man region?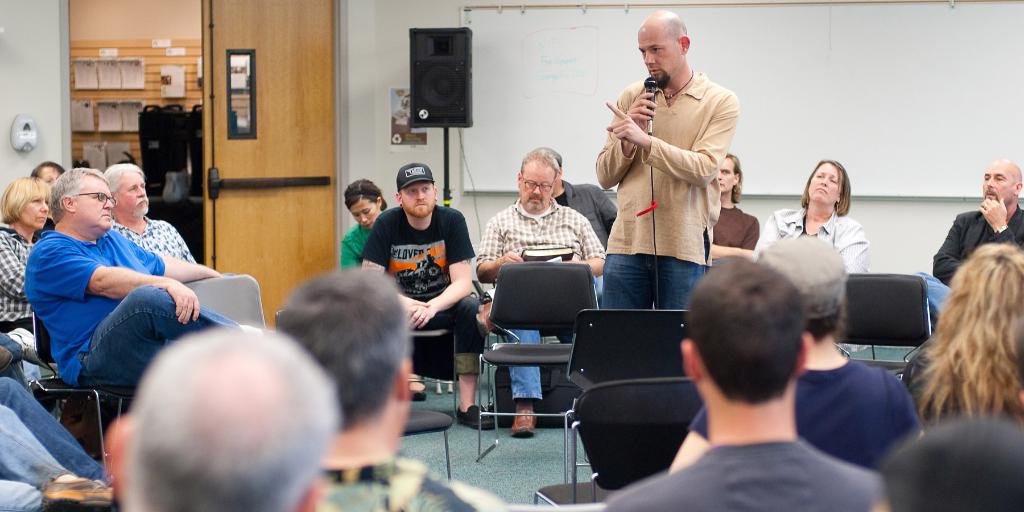
{"left": 102, "top": 161, "right": 203, "bottom": 280}
